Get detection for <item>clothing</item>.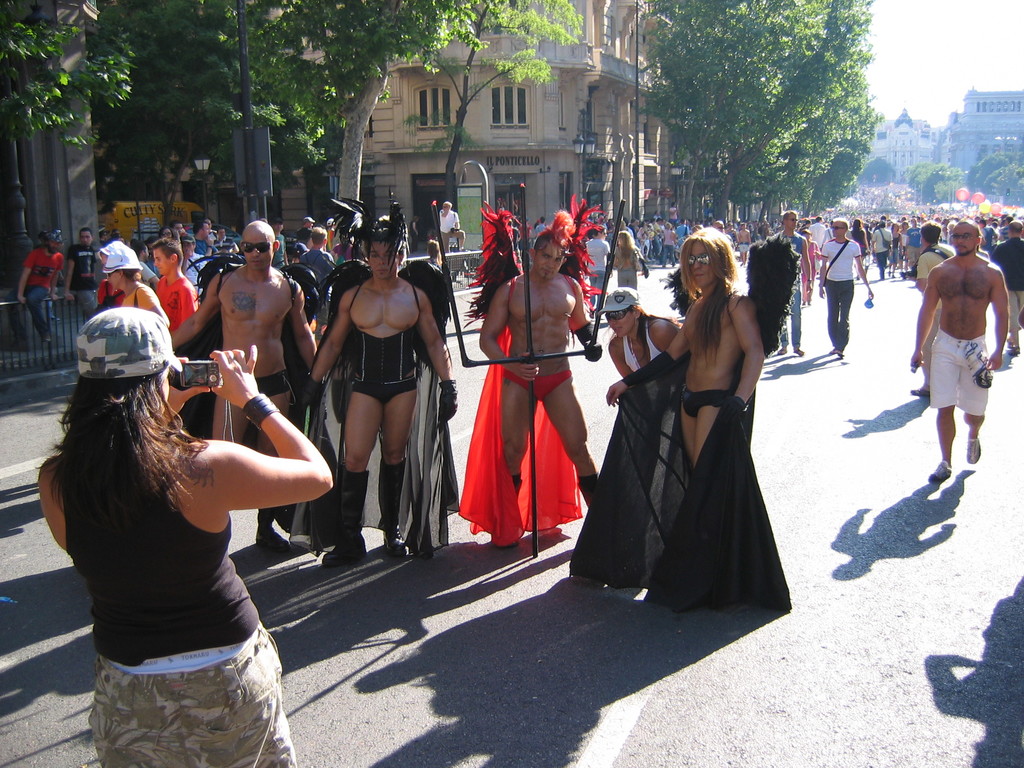
Detection: crop(114, 285, 157, 314).
